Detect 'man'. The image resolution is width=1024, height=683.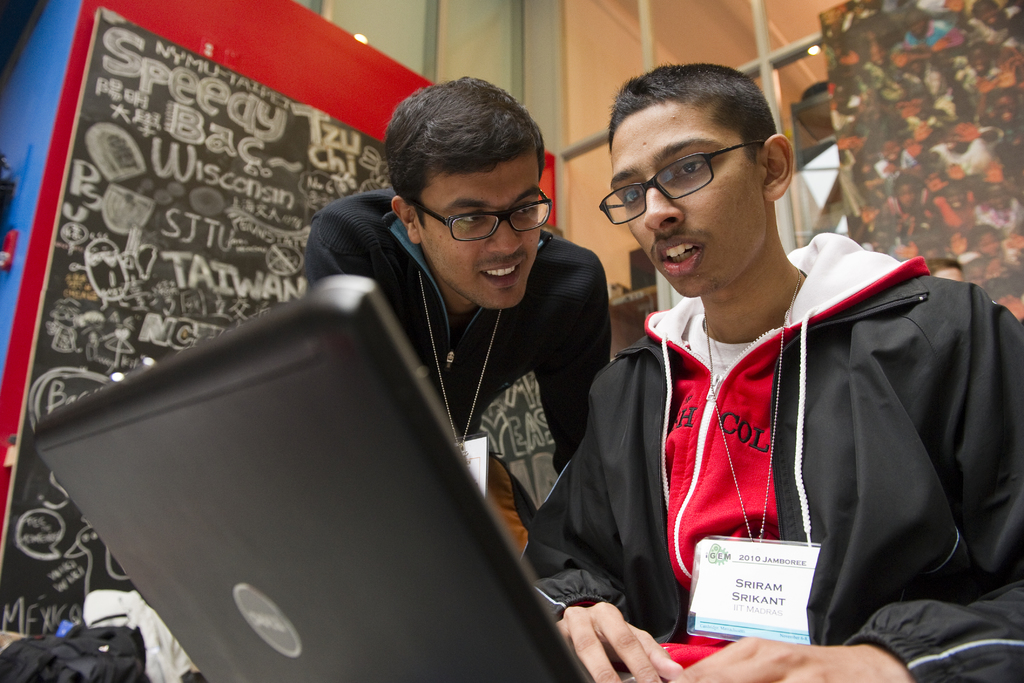
305, 74, 613, 536.
